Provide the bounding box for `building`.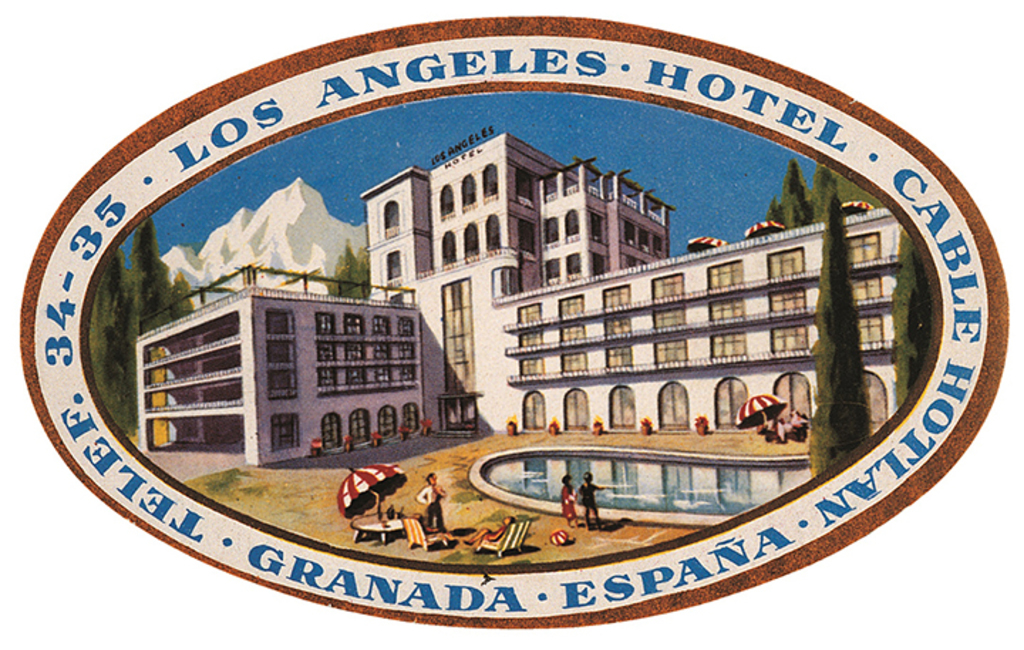
134, 134, 940, 462.
